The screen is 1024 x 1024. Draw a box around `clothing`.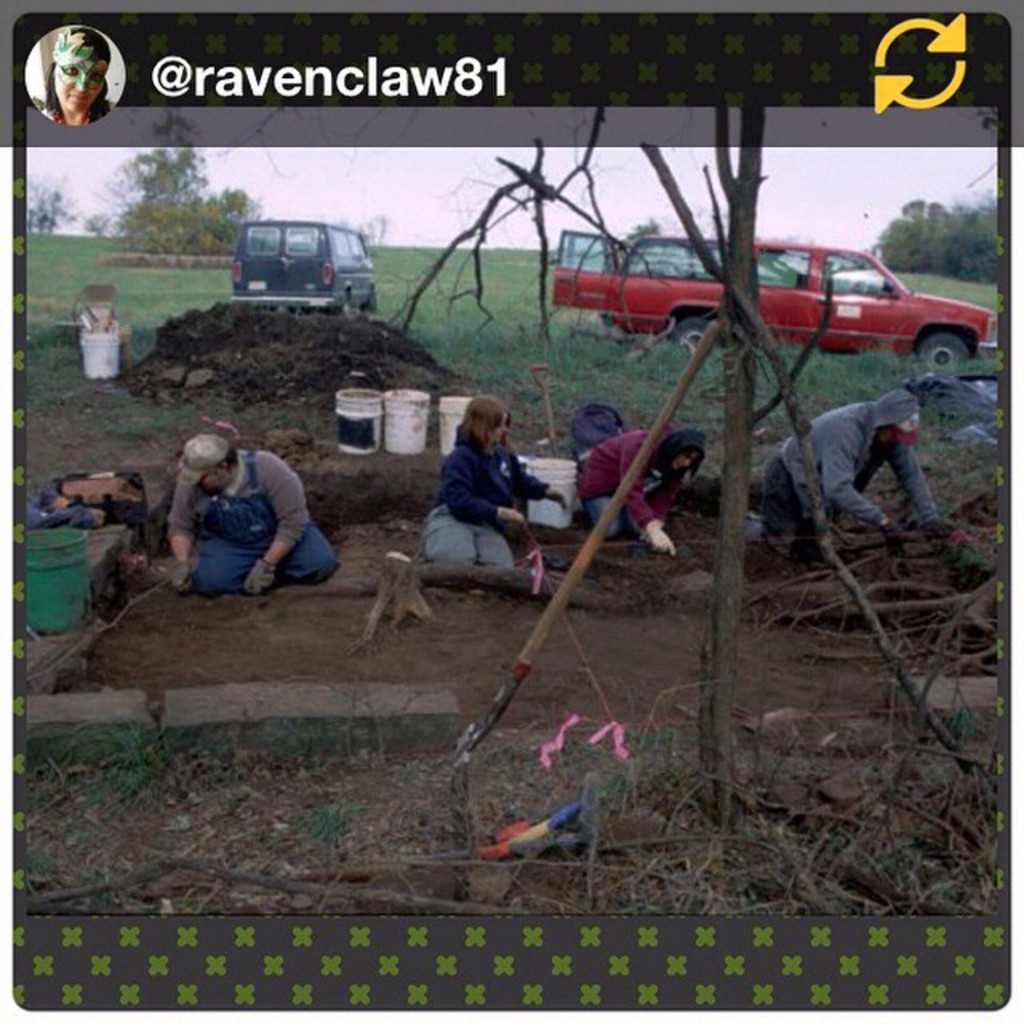
(42, 96, 120, 128).
